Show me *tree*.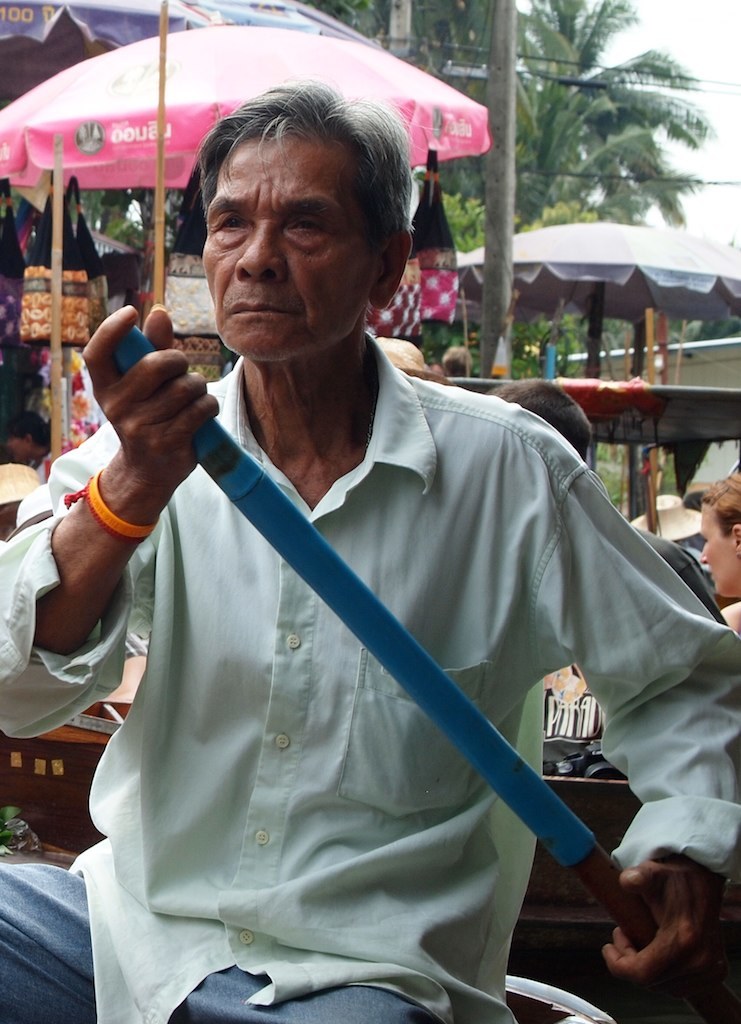
*tree* is here: 287, 0, 521, 366.
